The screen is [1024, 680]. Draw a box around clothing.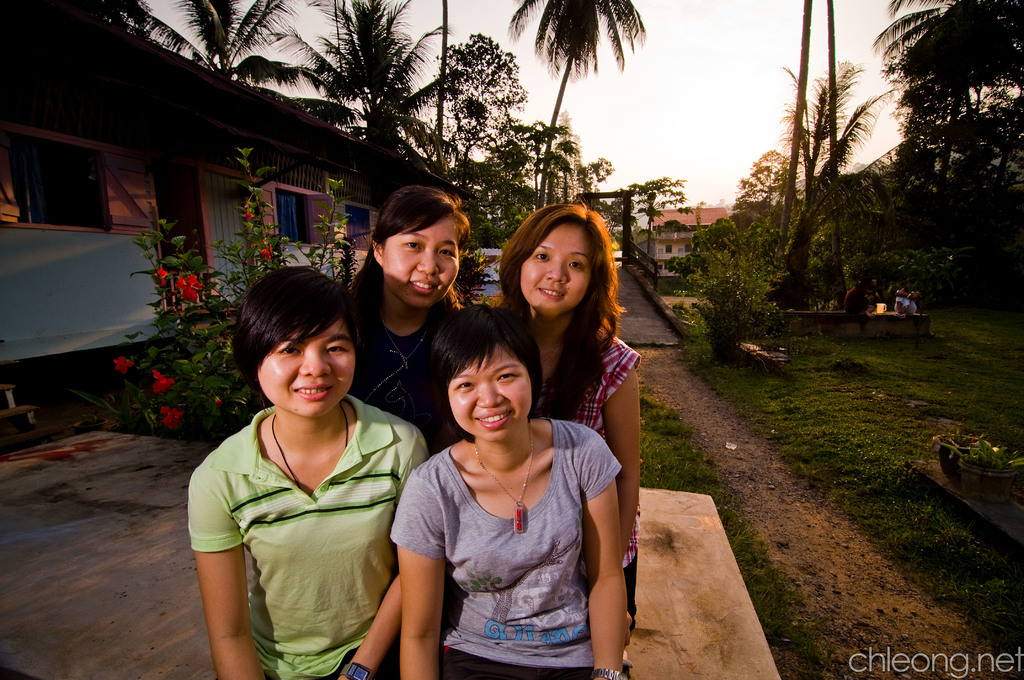
l=348, t=290, r=452, b=454.
